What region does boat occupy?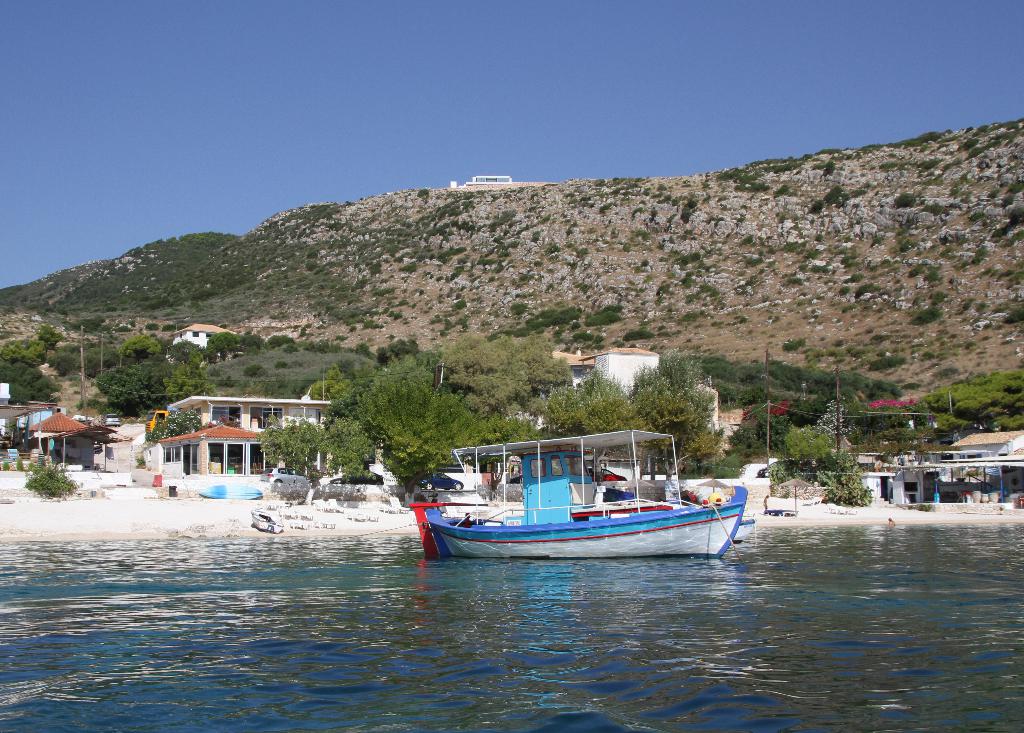
(left=252, top=511, right=282, bottom=538).
